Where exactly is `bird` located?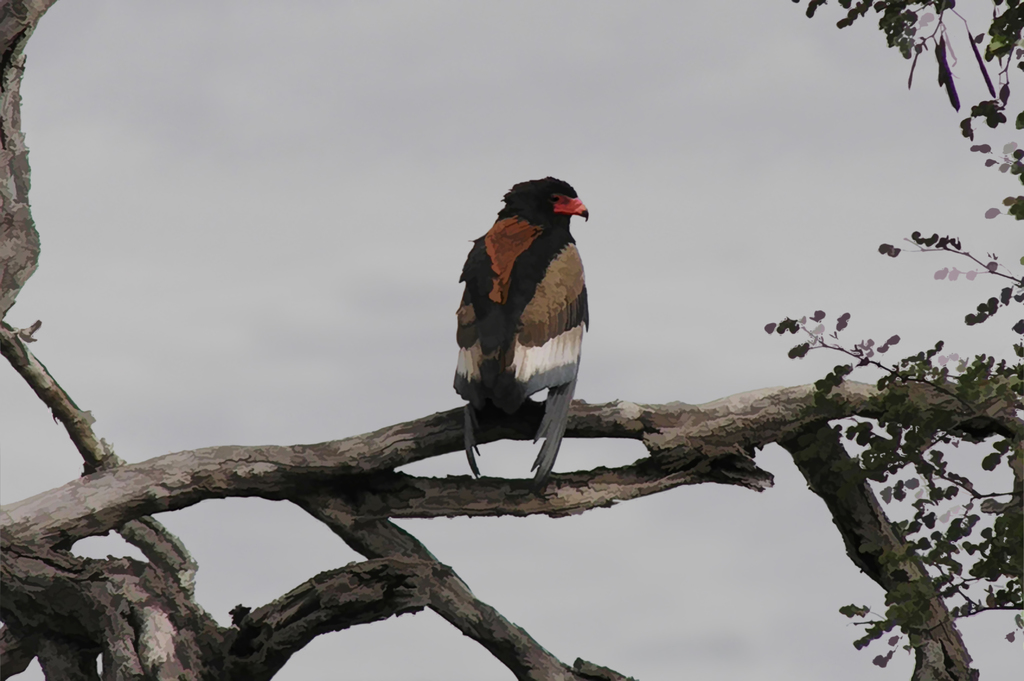
Its bounding box is (439, 177, 593, 487).
